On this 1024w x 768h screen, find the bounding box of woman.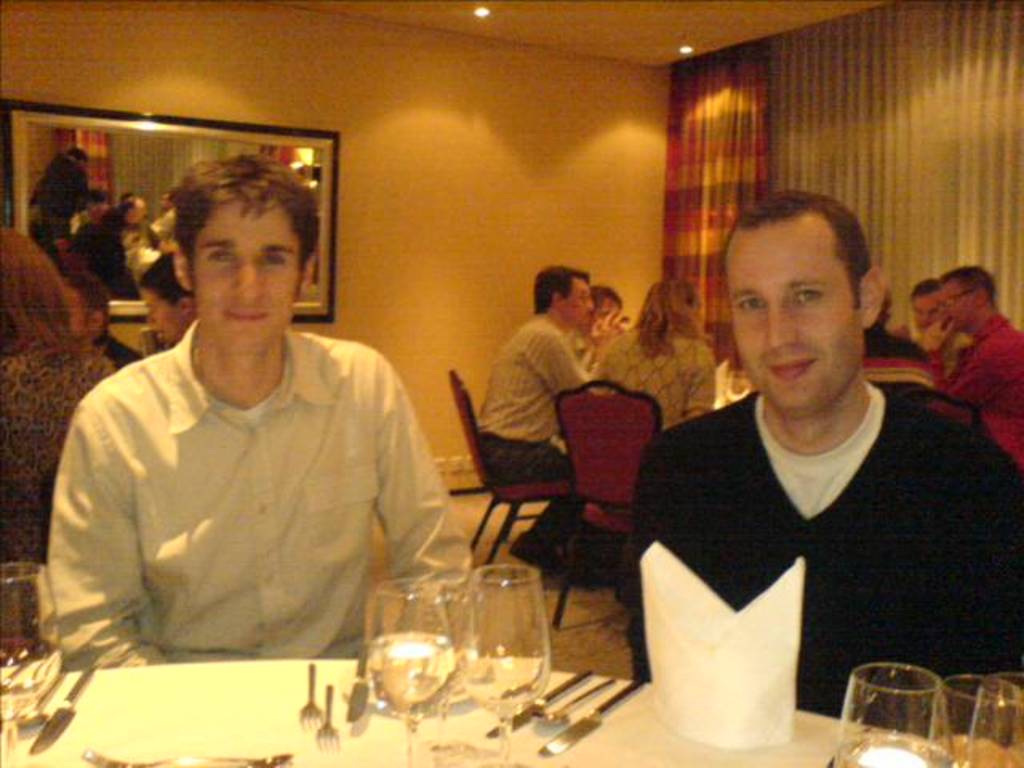
Bounding box: locate(0, 243, 123, 560).
